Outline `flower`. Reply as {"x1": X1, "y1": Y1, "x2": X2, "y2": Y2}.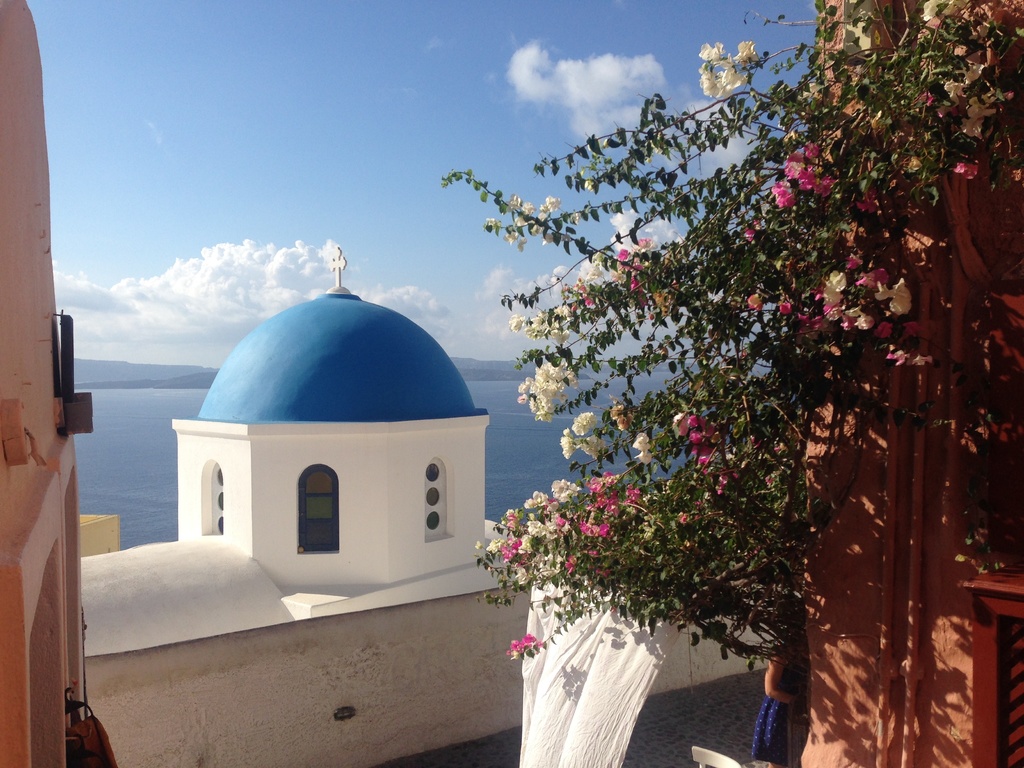
{"x1": 625, "y1": 484, "x2": 641, "y2": 506}.
